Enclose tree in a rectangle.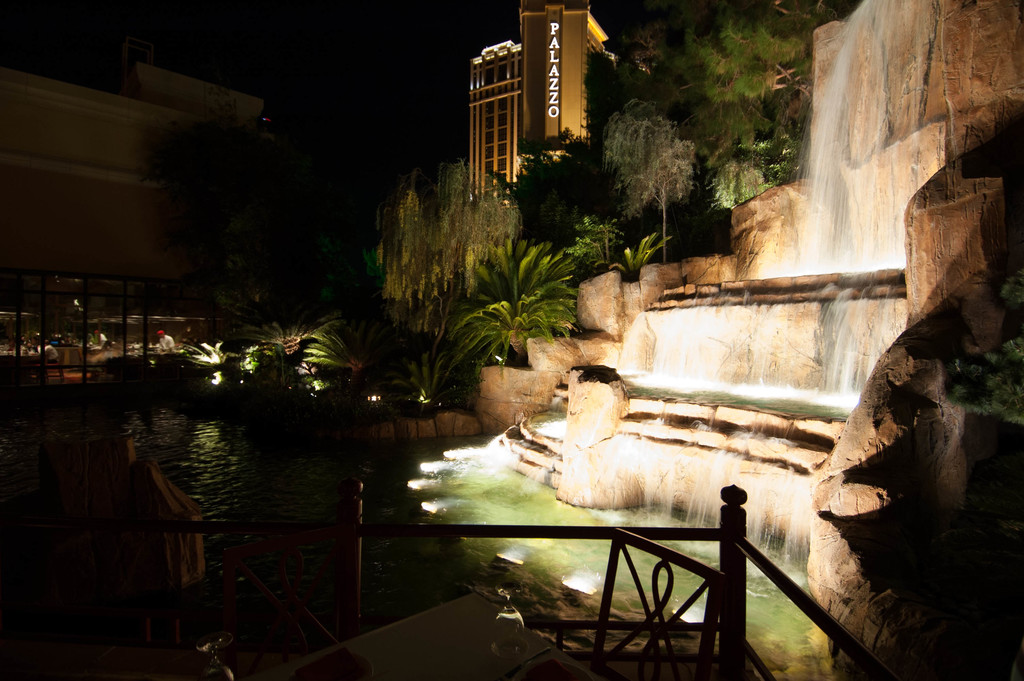
l=206, t=283, r=344, b=361.
